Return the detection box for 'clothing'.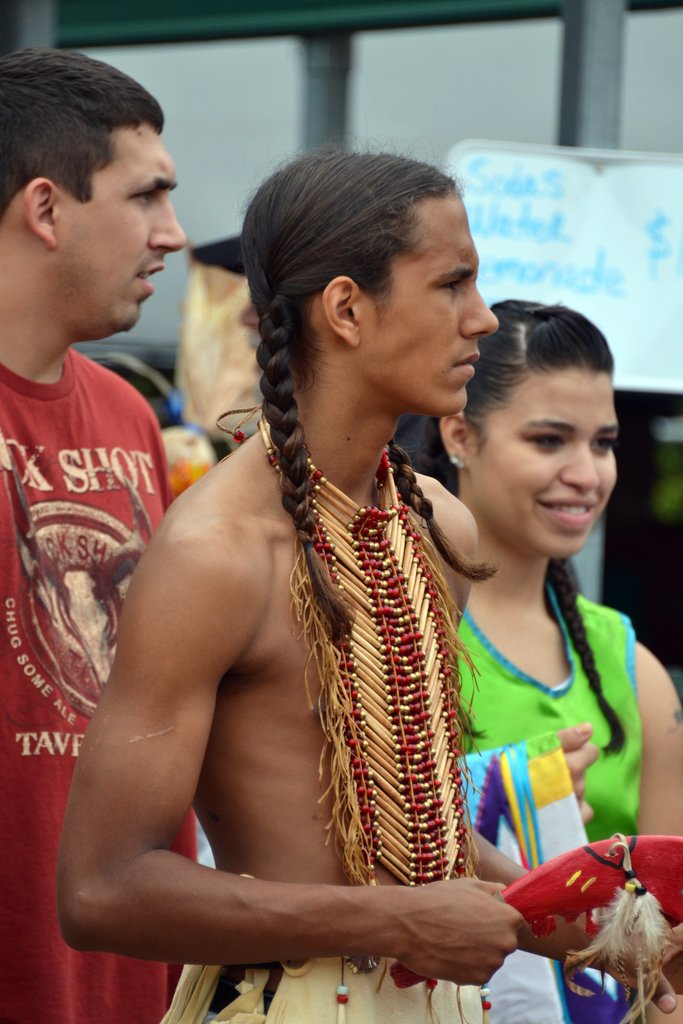
440/596/647/1023.
